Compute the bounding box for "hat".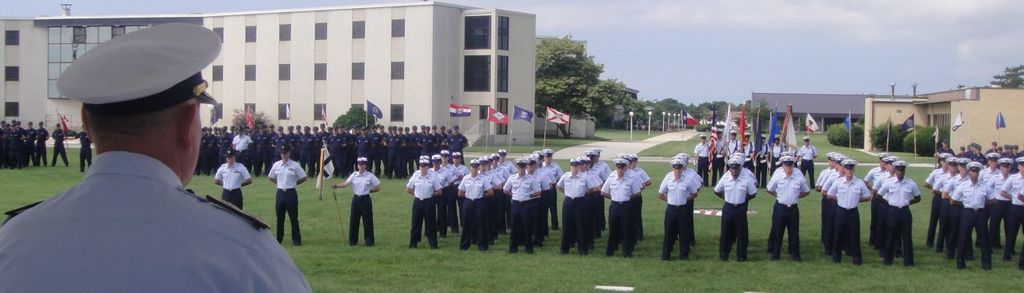
{"left": 799, "top": 135, "right": 812, "bottom": 143}.
